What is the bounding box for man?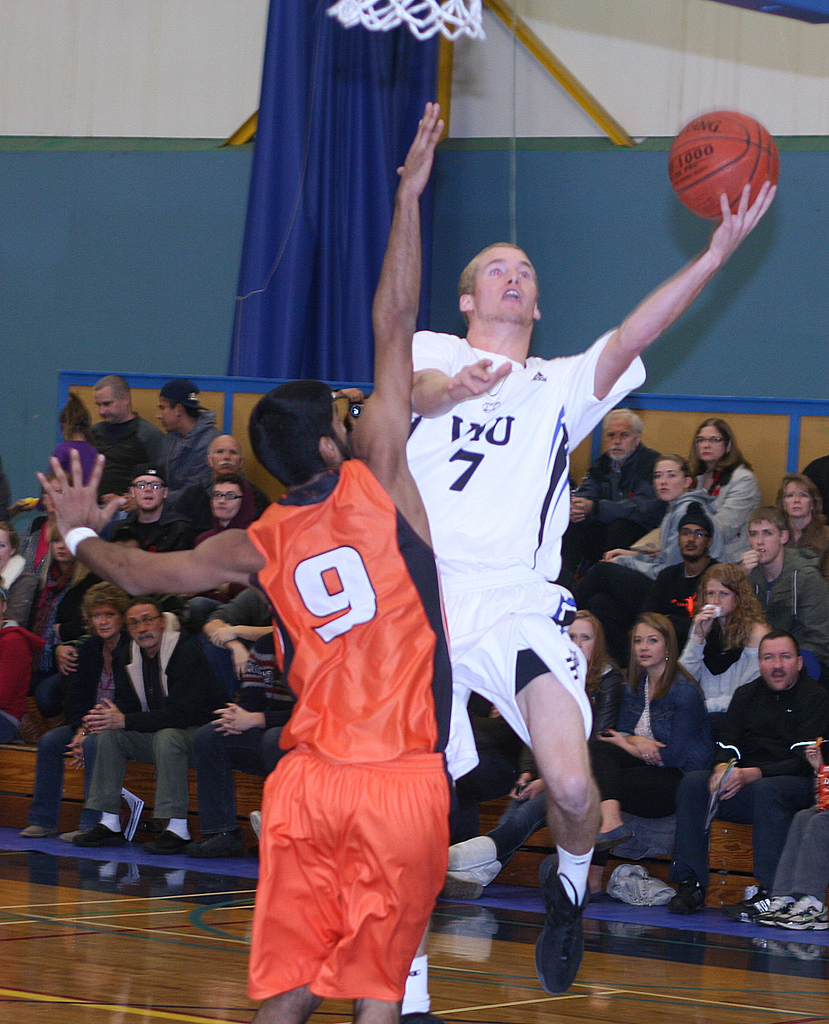
{"left": 659, "top": 499, "right": 725, "bottom": 621}.
